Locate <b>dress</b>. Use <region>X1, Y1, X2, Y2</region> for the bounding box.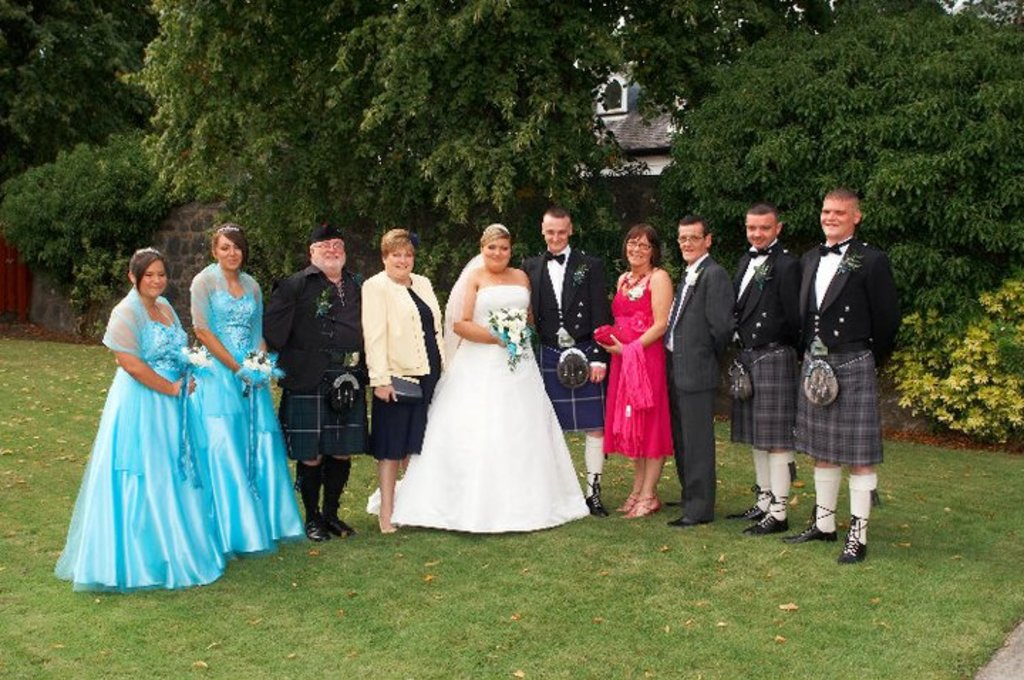
<region>364, 285, 590, 532</region>.
